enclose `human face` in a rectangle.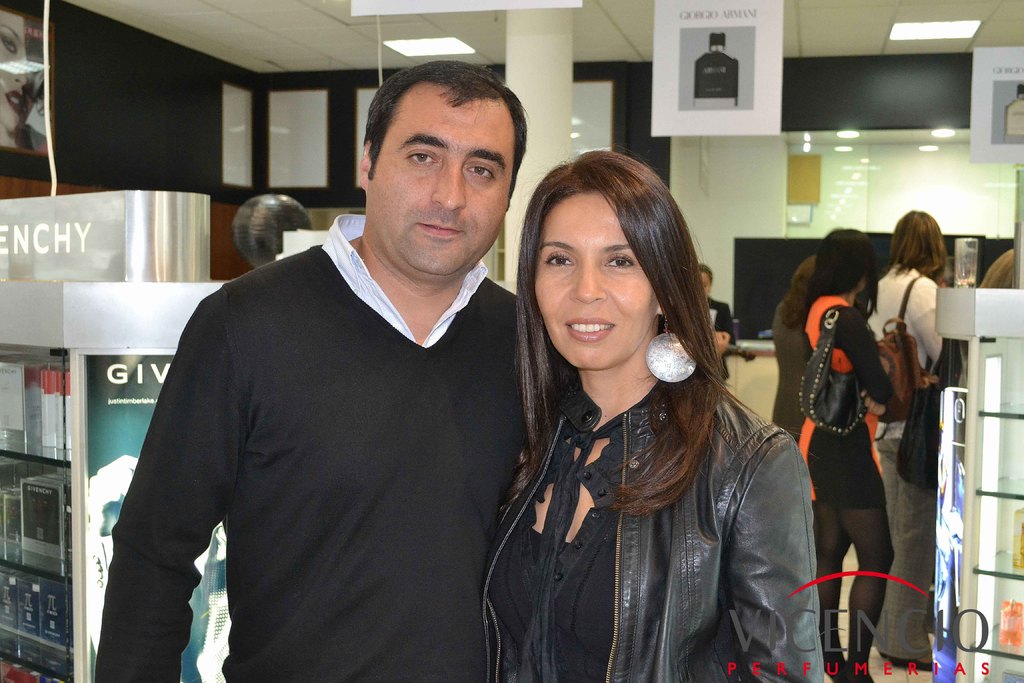
535/191/650/367.
